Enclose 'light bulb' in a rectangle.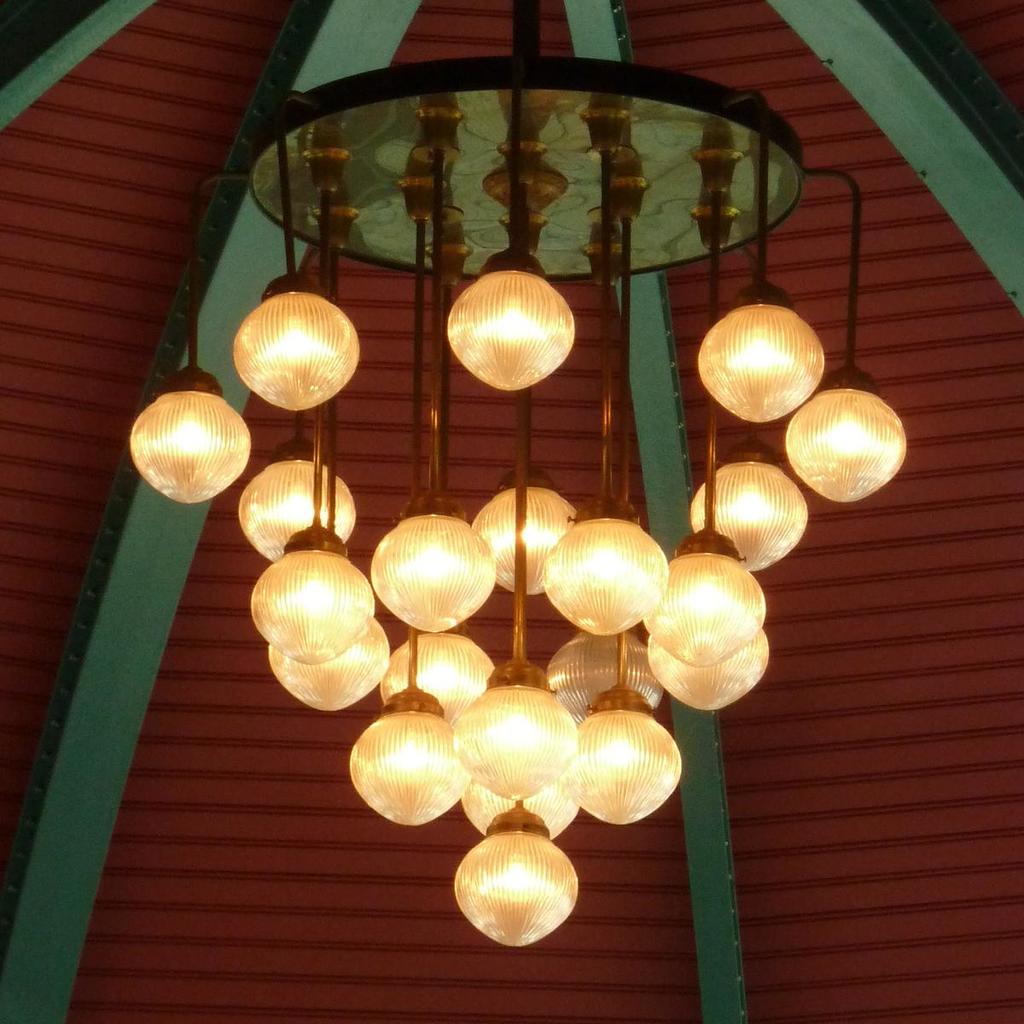
Rect(695, 305, 825, 422).
